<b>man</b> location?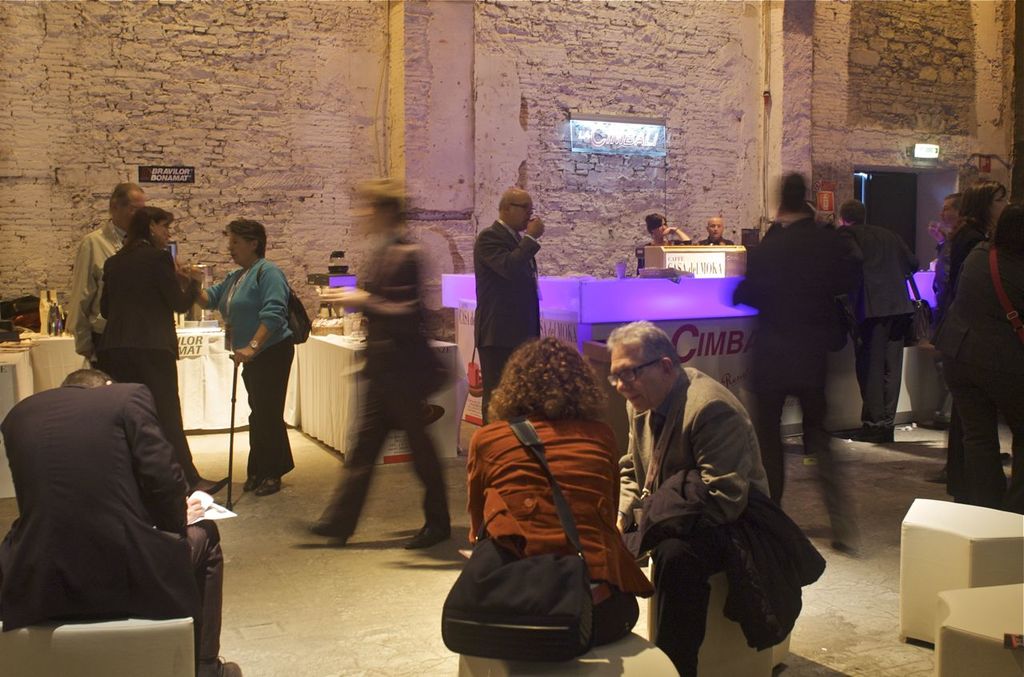
l=75, t=183, r=150, b=380
